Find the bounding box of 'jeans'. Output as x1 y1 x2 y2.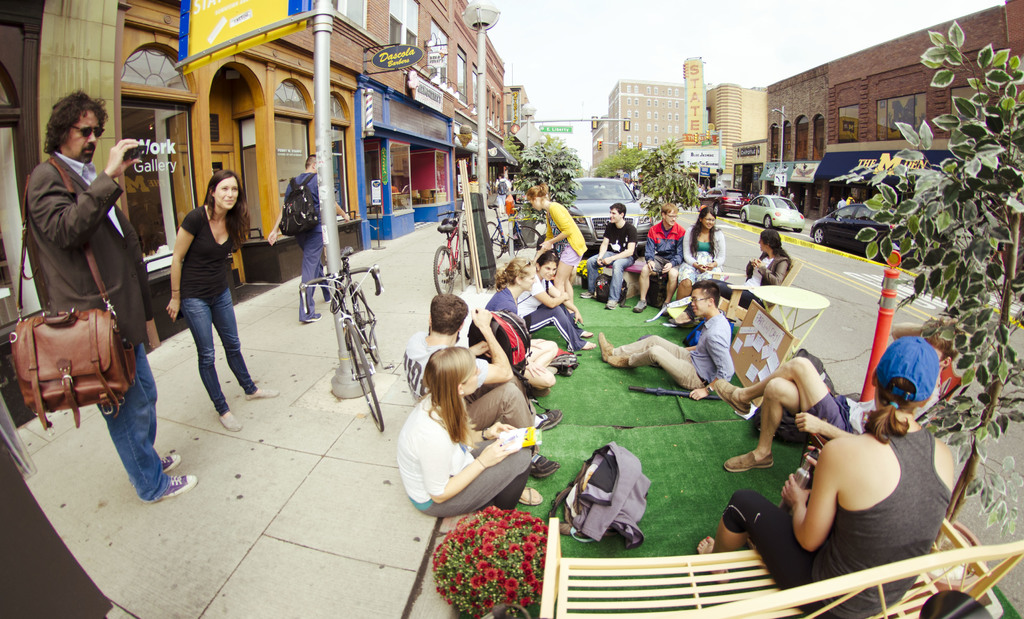
564 246 578 268.
